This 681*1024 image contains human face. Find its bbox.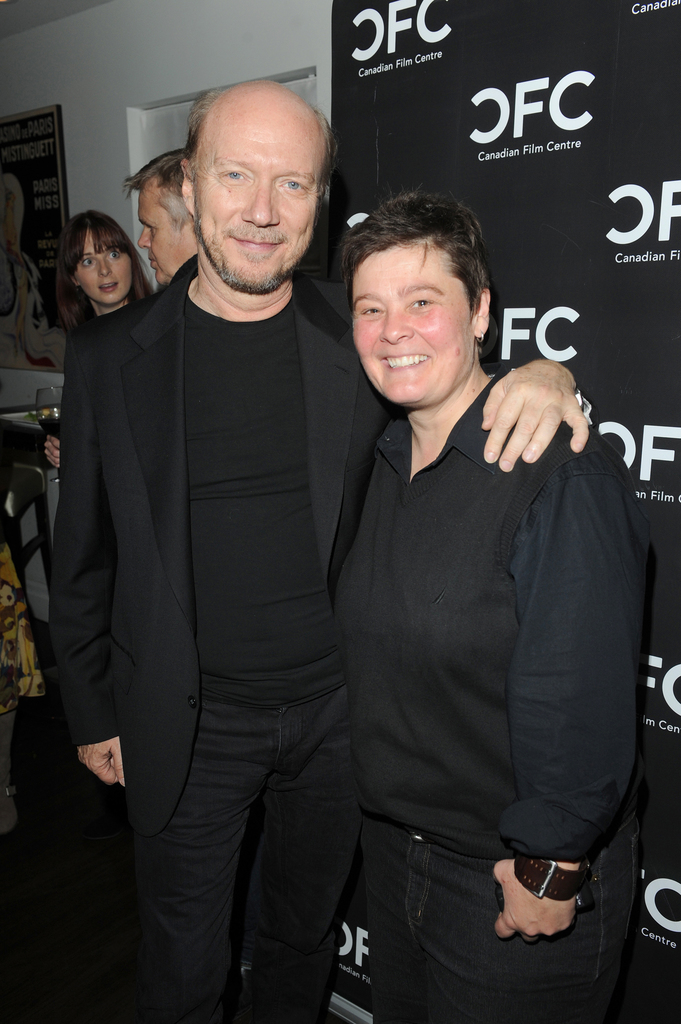
box=[139, 182, 191, 284].
